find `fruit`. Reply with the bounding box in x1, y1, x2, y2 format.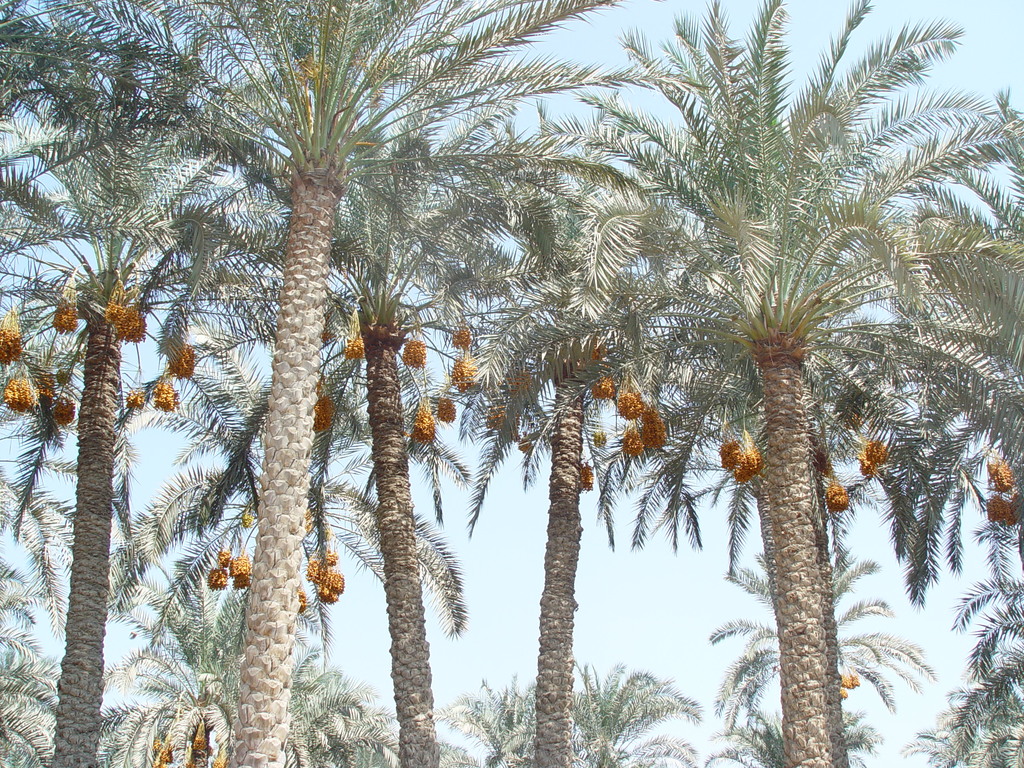
164, 345, 195, 380.
